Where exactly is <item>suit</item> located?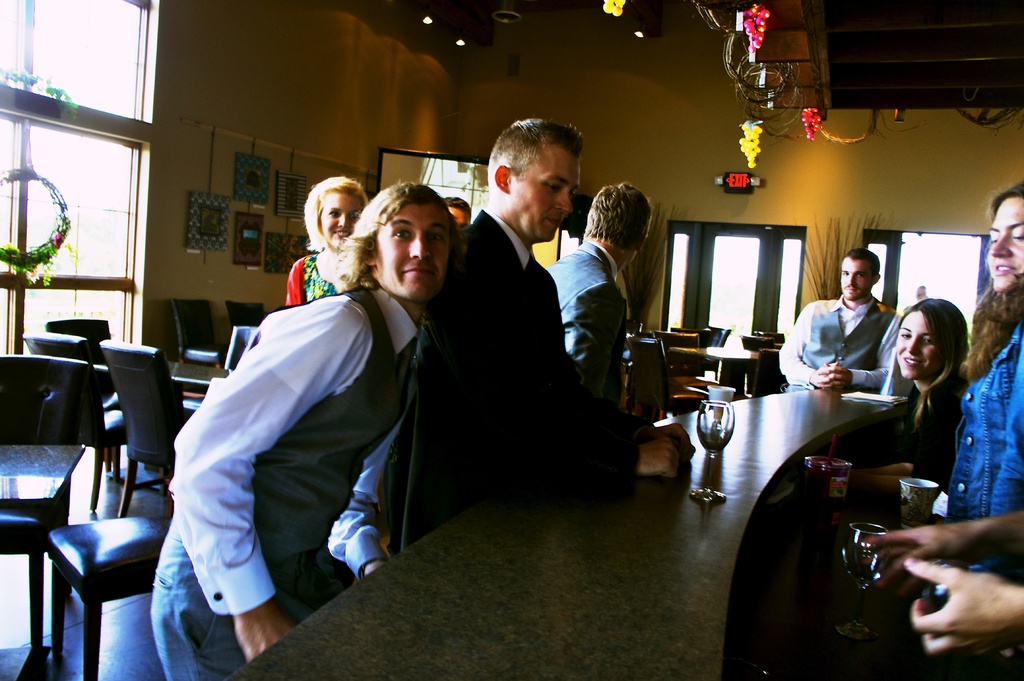
Its bounding box is rect(543, 240, 623, 399).
